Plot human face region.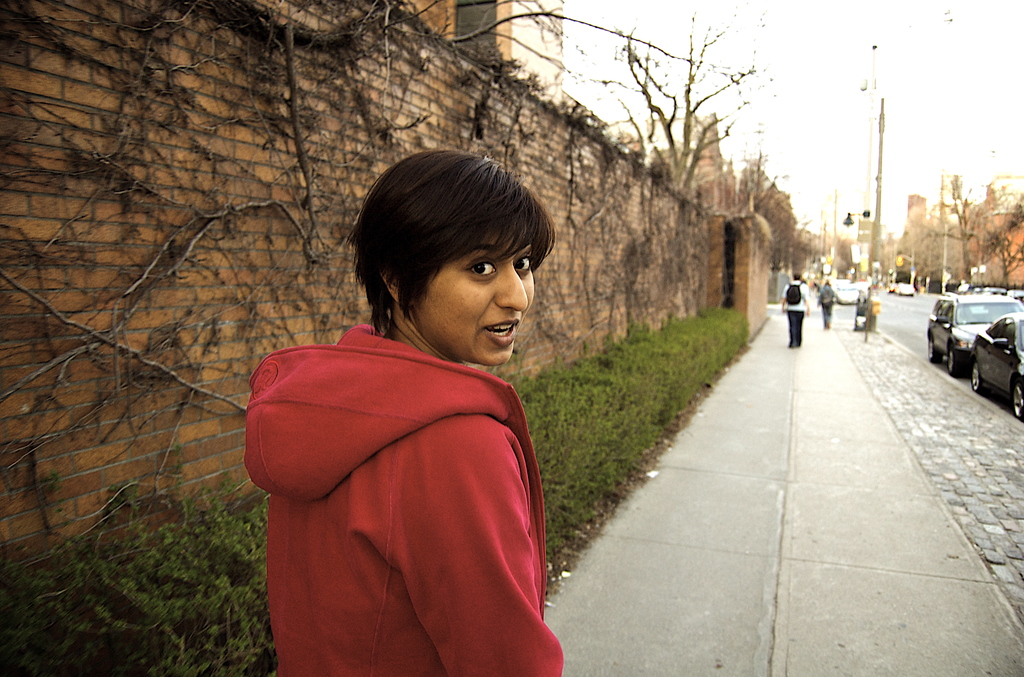
Plotted at box(412, 224, 535, 367).
